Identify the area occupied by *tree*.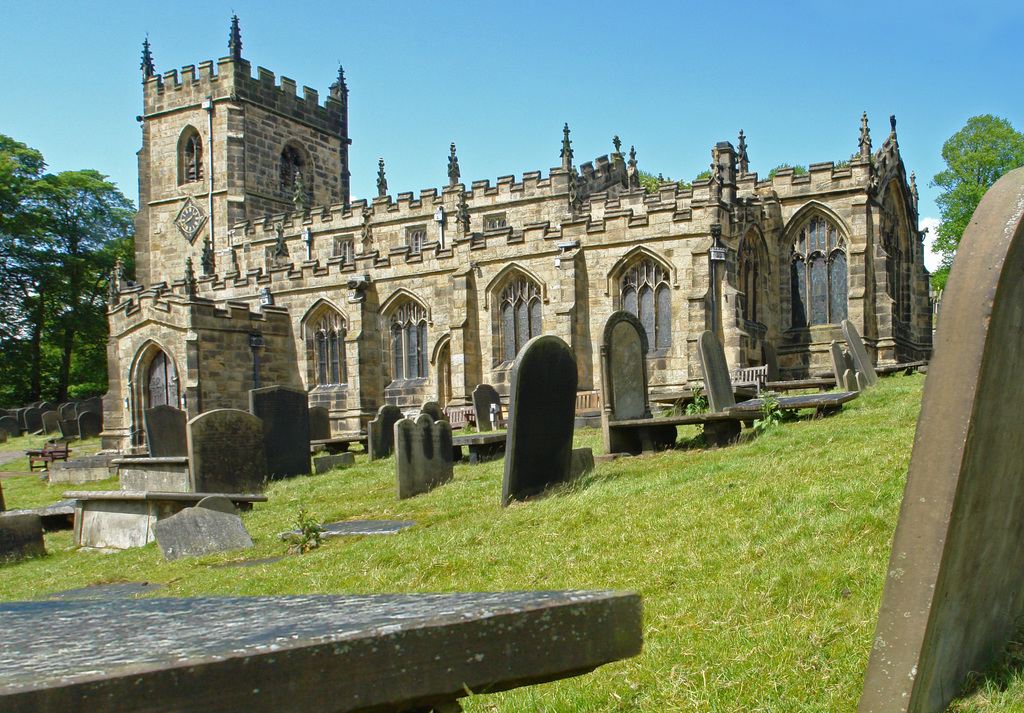
Area: bbox=(696, 168, 710, 177).
